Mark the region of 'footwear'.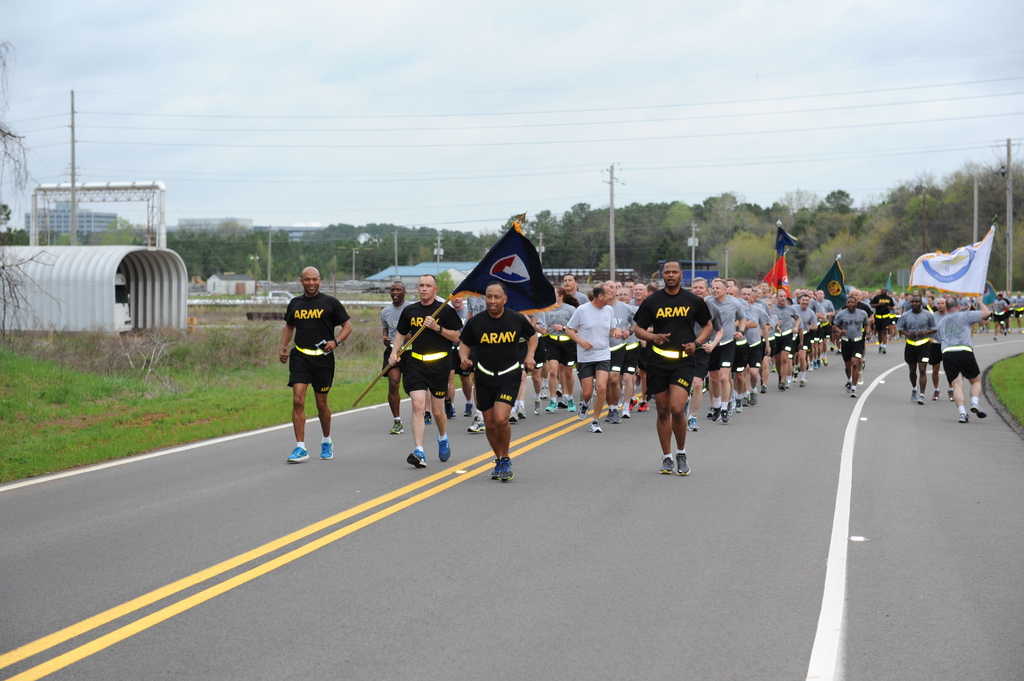
Region: [424, 412, 431, 424].
